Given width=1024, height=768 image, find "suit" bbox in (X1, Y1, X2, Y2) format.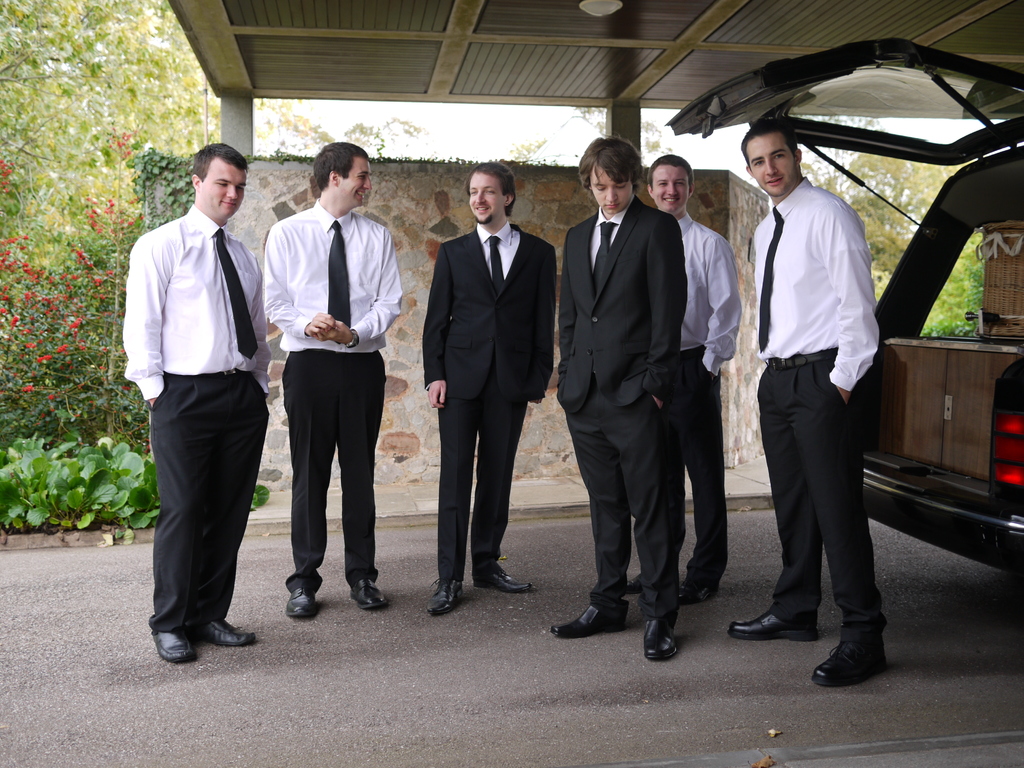
(423, 227, 556, 584).
